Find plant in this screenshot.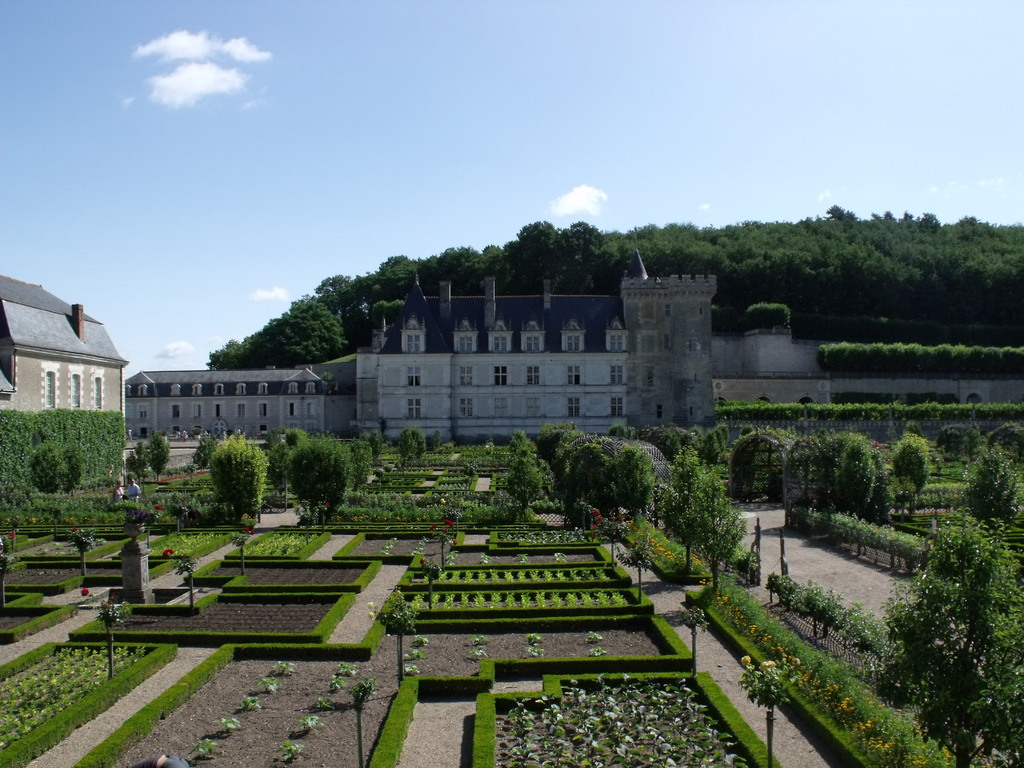
The bounding box for plant is Rect(585, 631, 600, 641).
